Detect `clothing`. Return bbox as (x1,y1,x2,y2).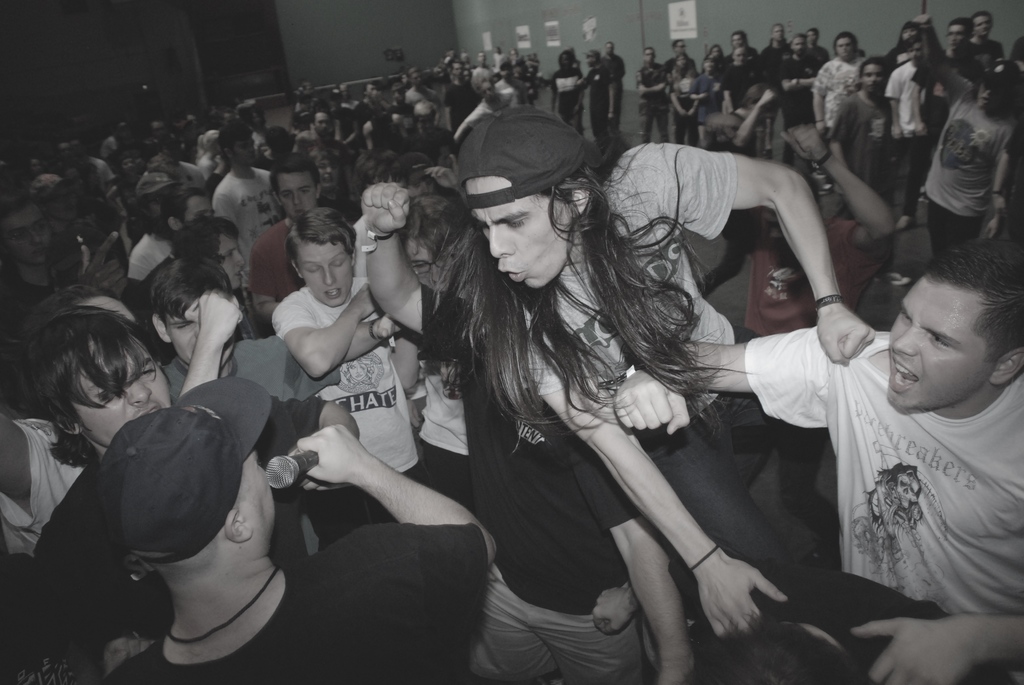
(259,252,443,553).
